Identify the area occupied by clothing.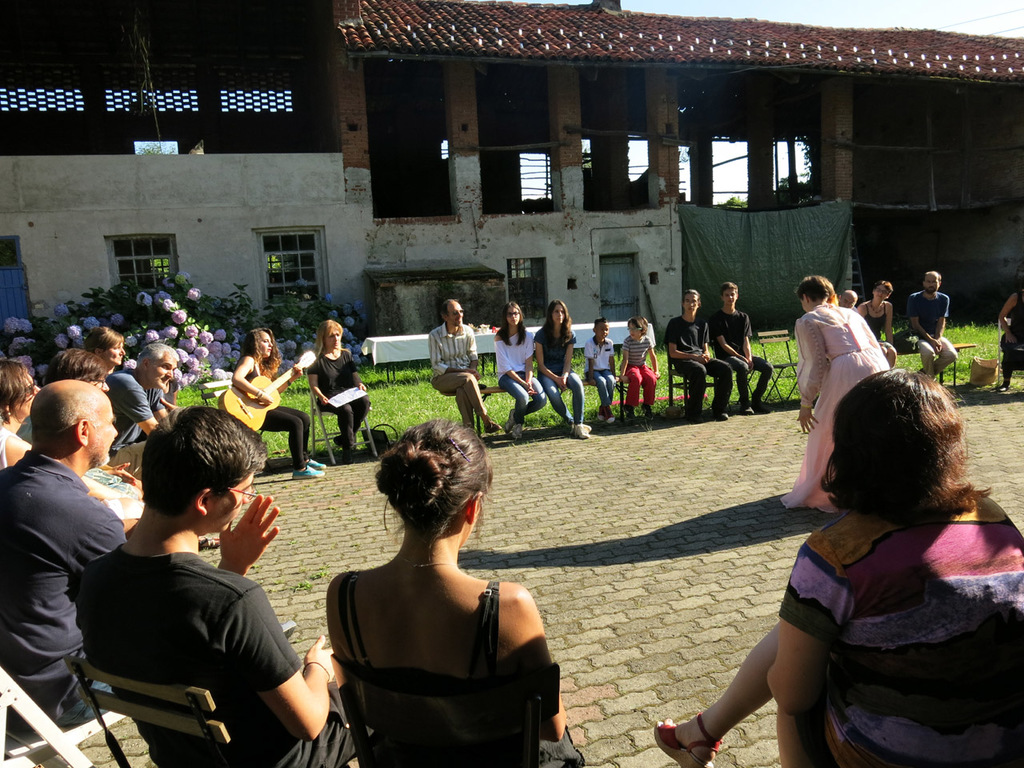
Area: [x1=994, y1=278, x2=1018, y2=378].
